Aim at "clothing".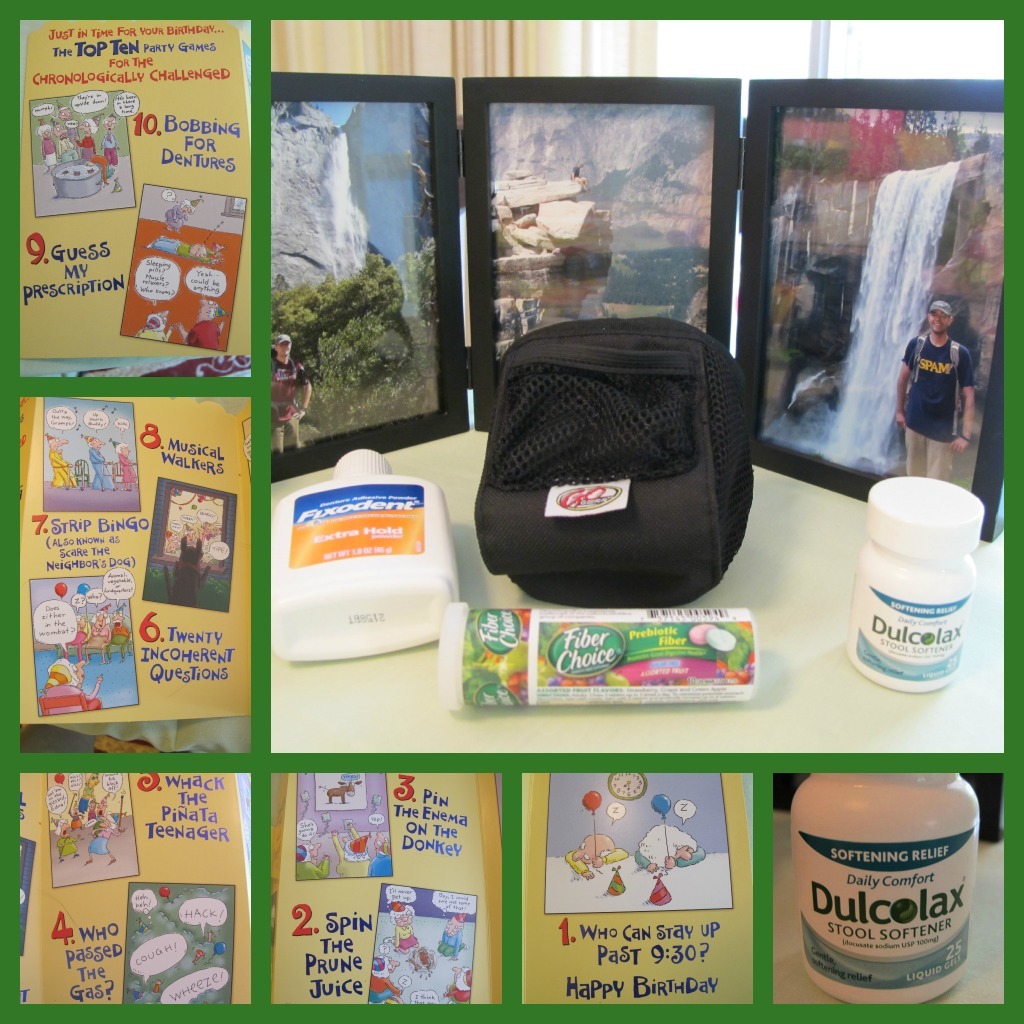
Aimed at <region>363, 971, 398, 1009</region>.
